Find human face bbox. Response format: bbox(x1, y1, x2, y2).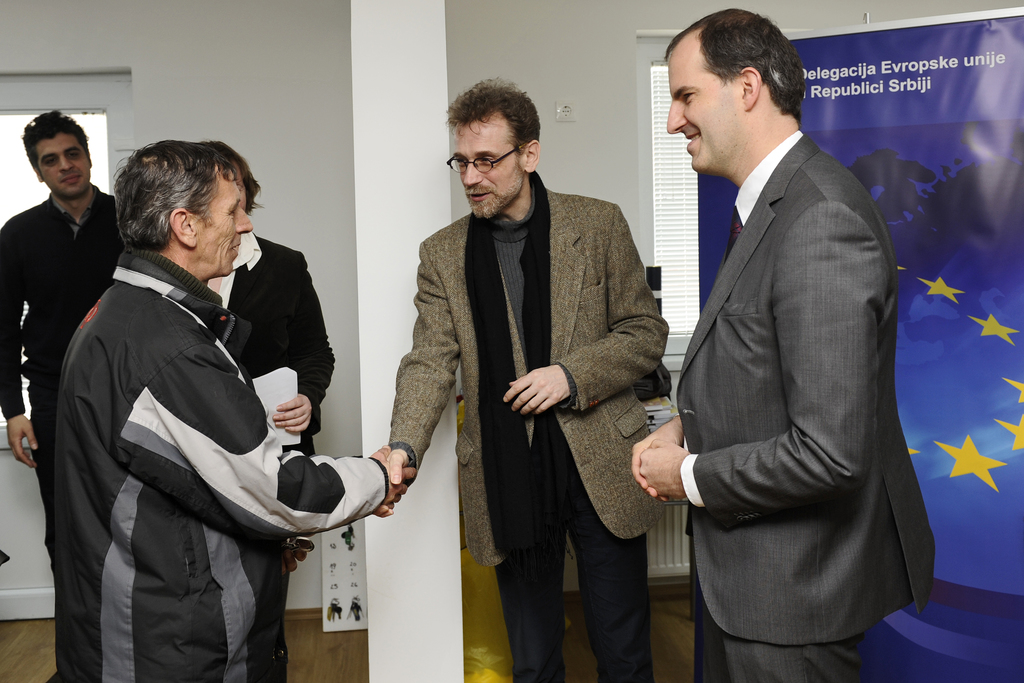
bbox(663, 43, 746, 173).
